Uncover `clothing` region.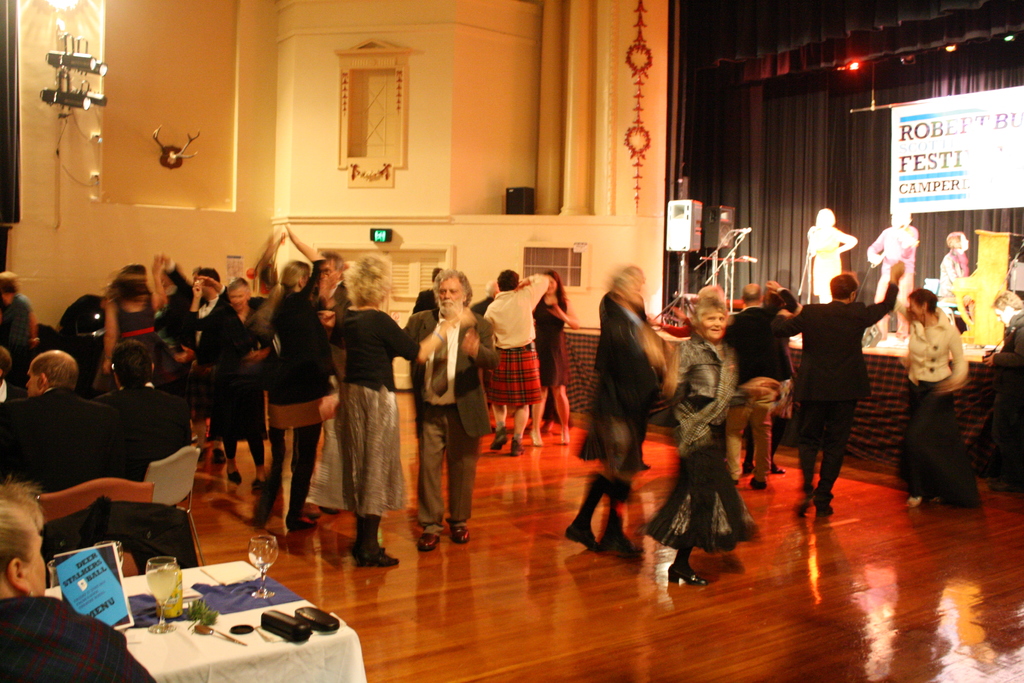
Uncovered: 330/300/418/516.
